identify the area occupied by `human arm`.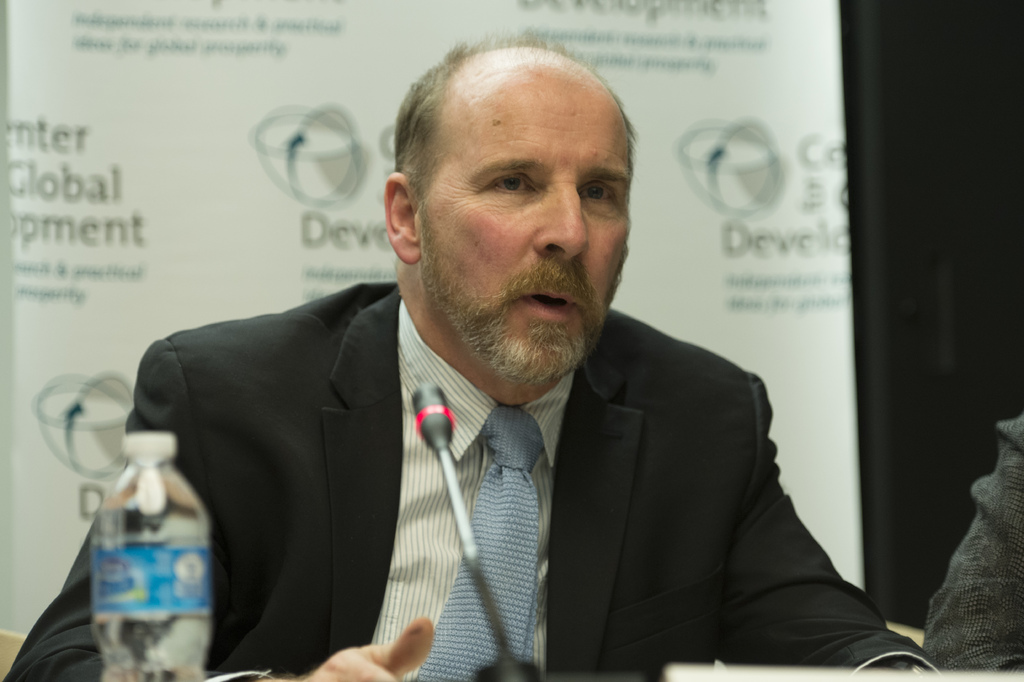
Area: region(29, 408, 251, 680).
